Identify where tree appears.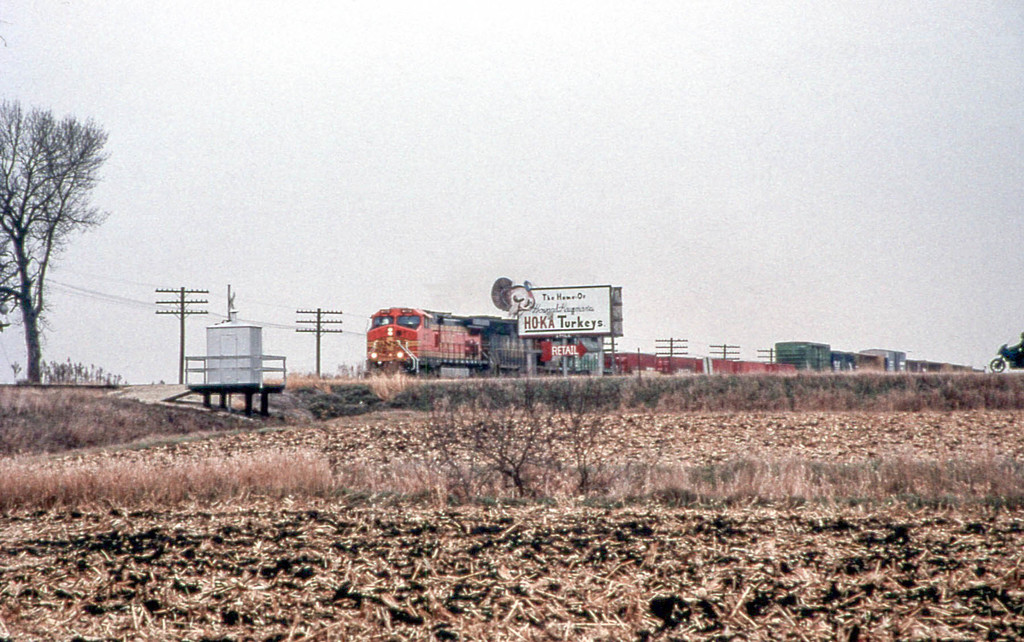
Appears at pyautogui.locateOnScreen(0, 95, 108, 382).
